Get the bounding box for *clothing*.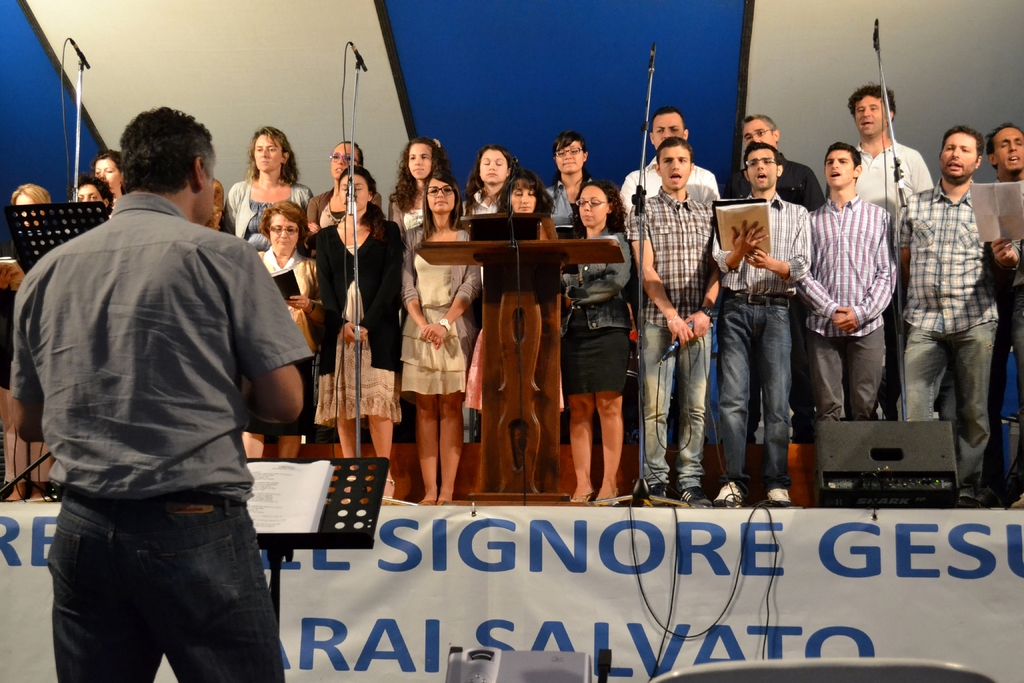
crop(470, 185, 502, 214).
